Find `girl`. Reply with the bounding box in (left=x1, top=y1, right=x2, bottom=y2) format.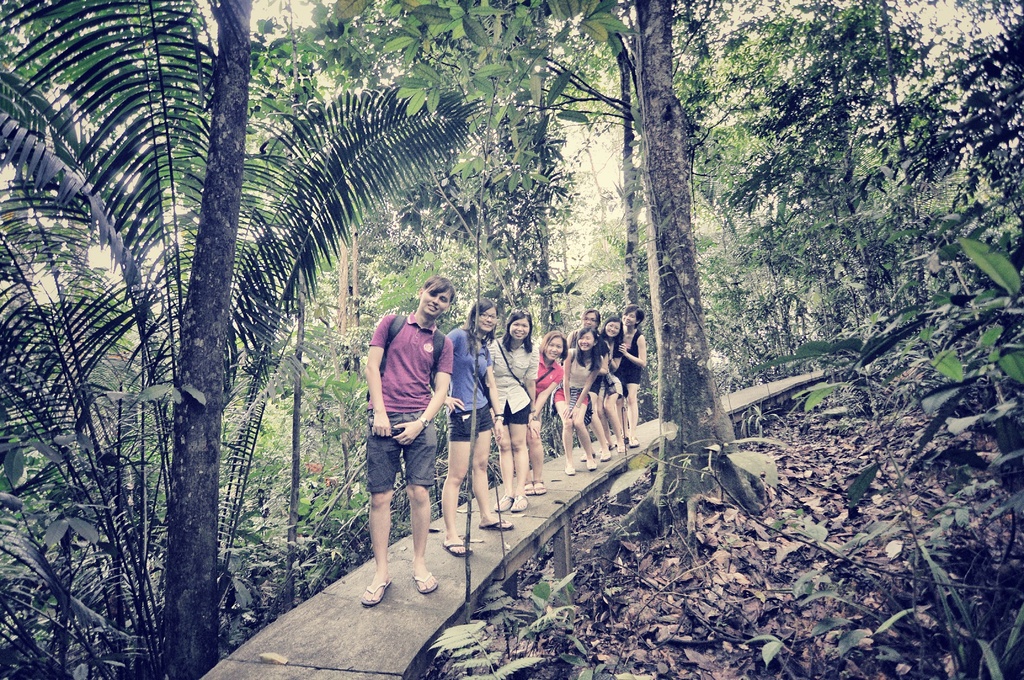
(left=616, top=303, right=649, bottom=447).
